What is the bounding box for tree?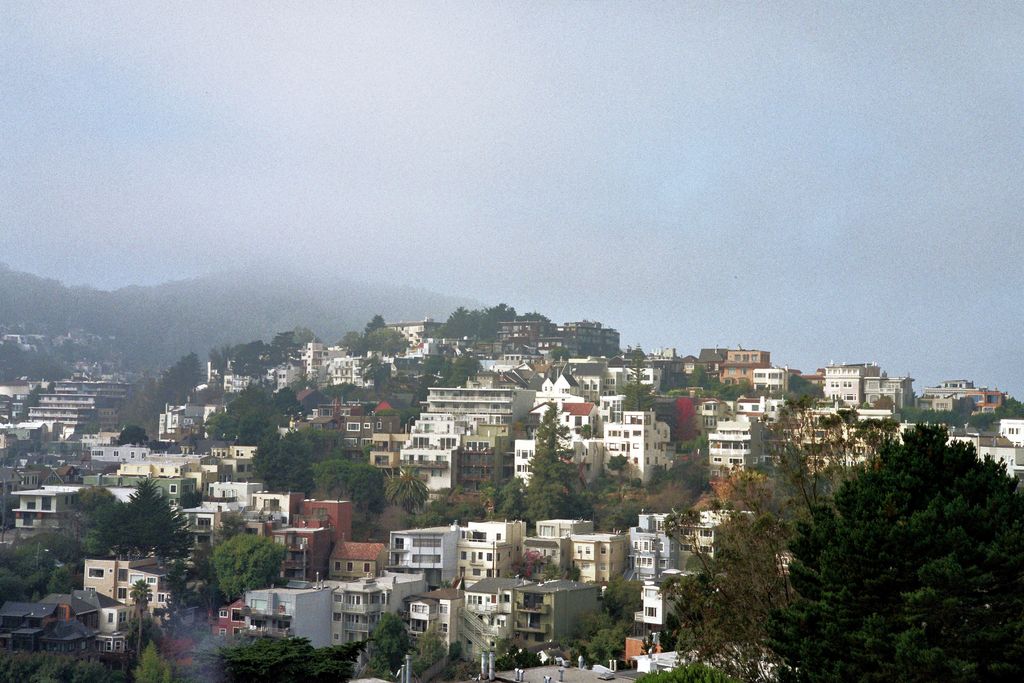
bbox=[138, 638, 219, 682].
